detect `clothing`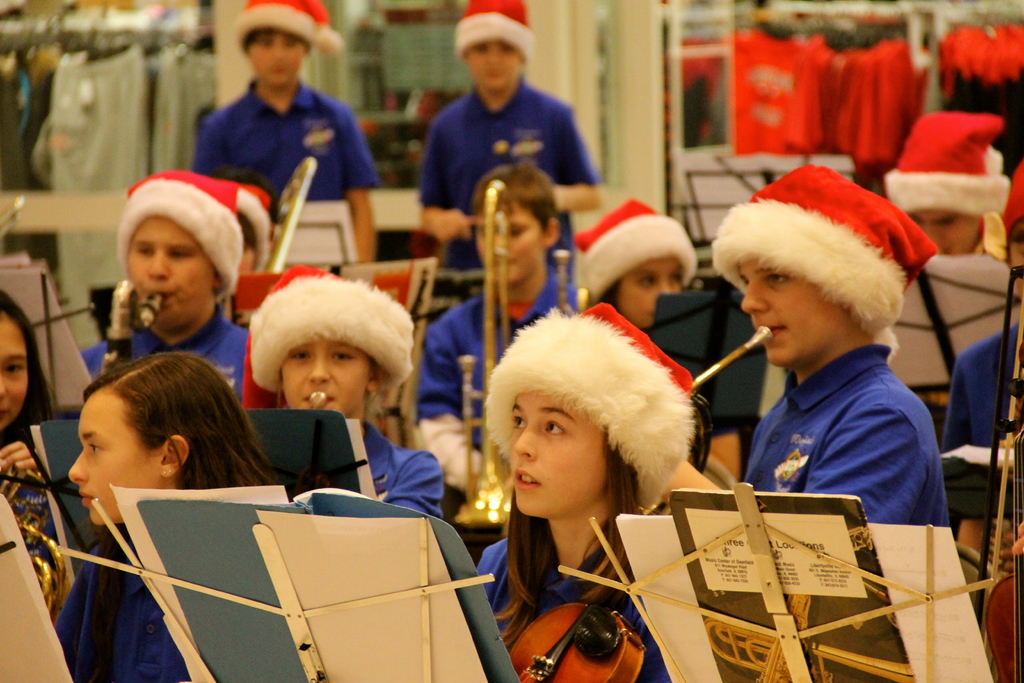
<region>189, 73, 380, 194</region>
